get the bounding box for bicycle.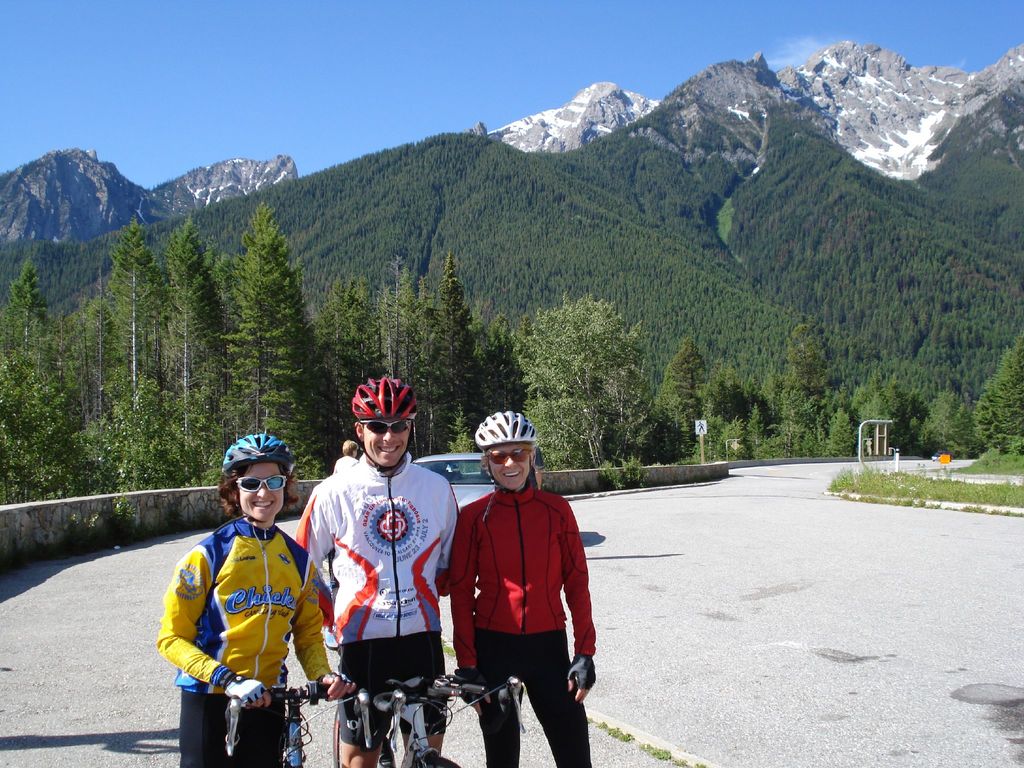
bbox=[223, 669, 378, 767].
